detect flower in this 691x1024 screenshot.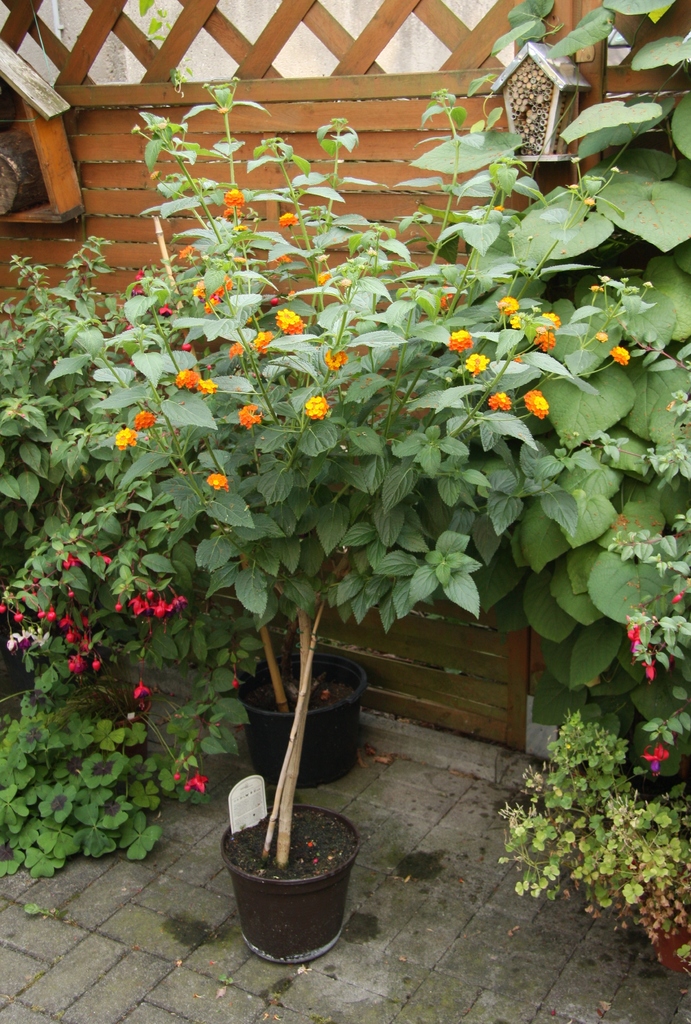
Detection: [633, 646, 662, 678].
